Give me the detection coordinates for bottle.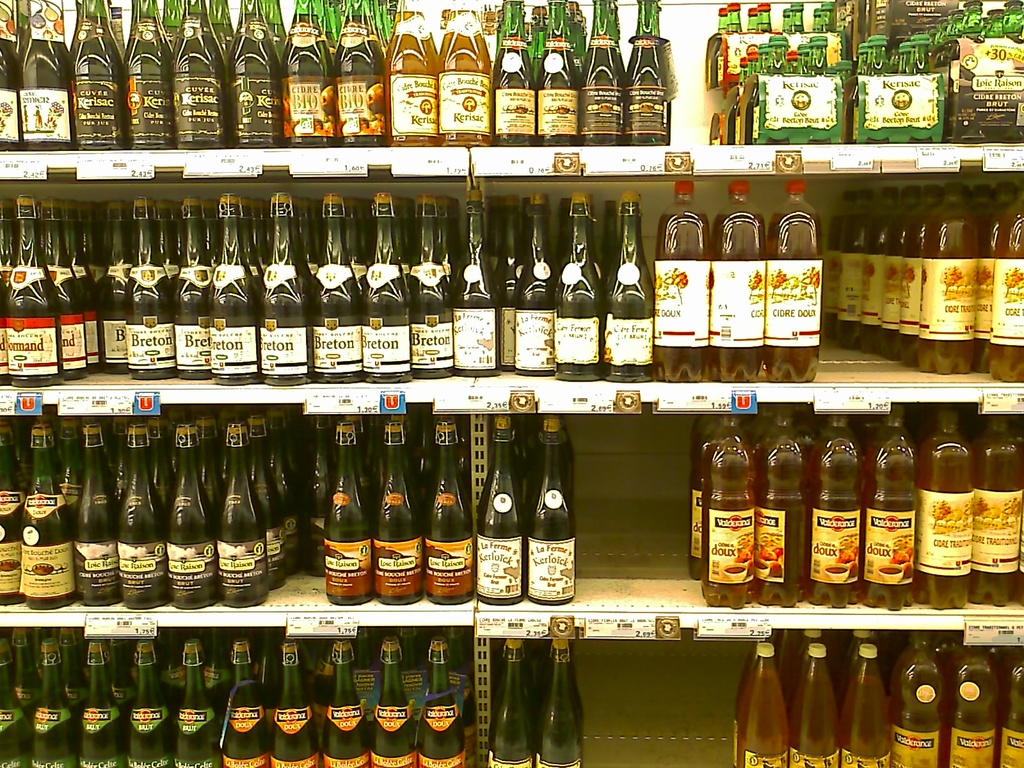
[left=723, top=0, right=741, bottom=35].
